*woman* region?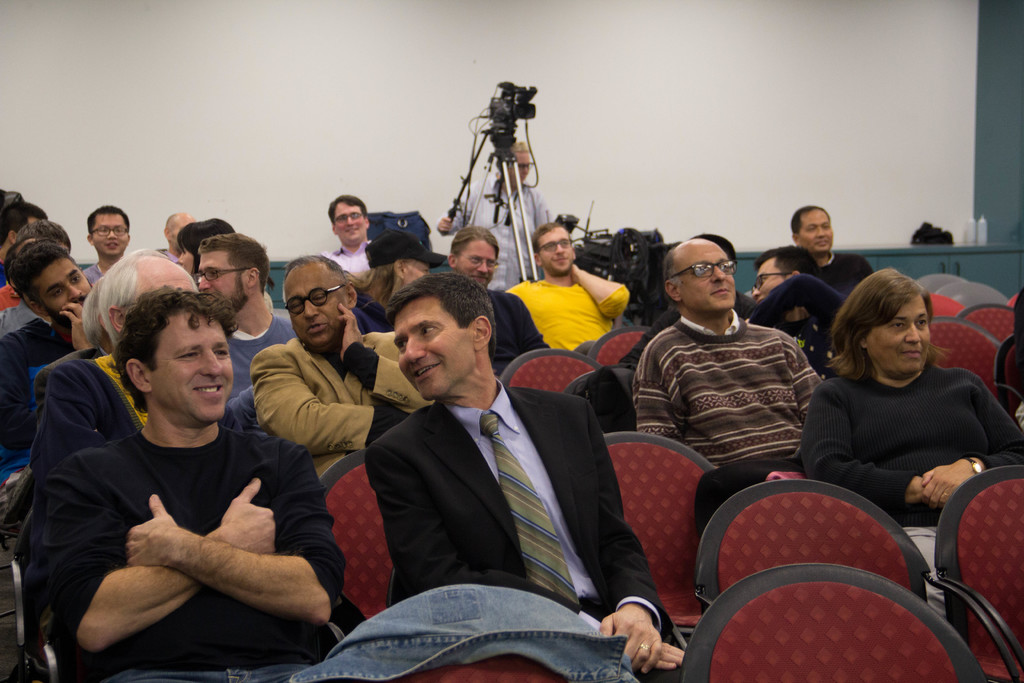
region(794, 260, 1004, 587)
